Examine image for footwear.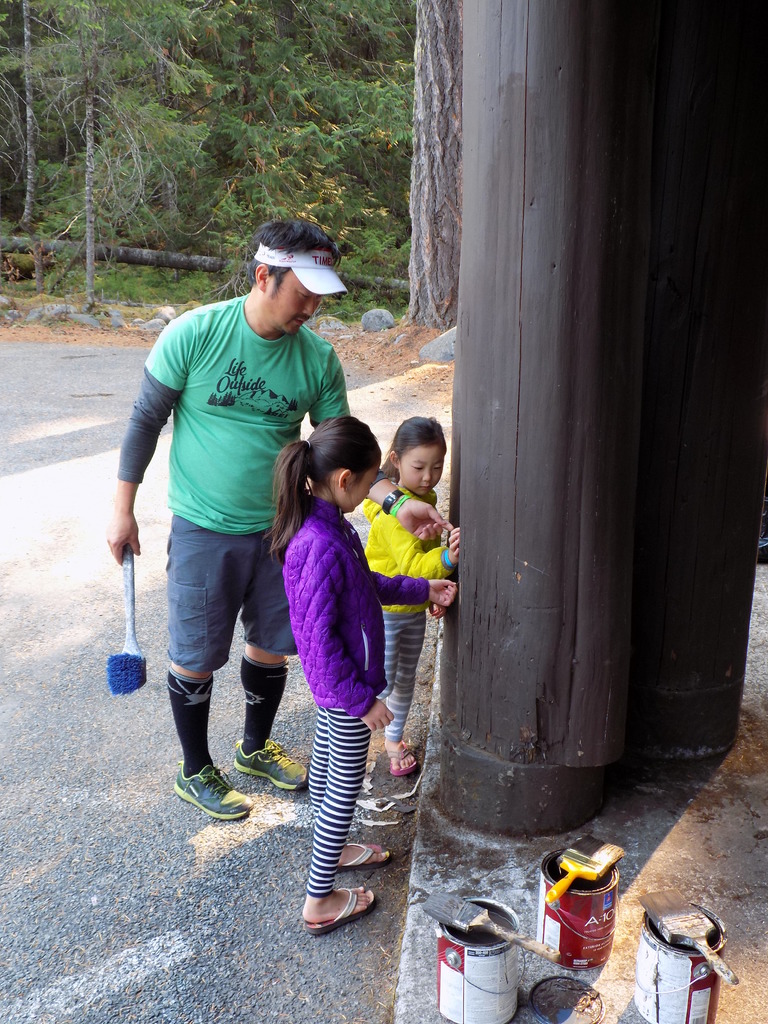
Examination result: <region>167, 745, 249, 833</region>.
